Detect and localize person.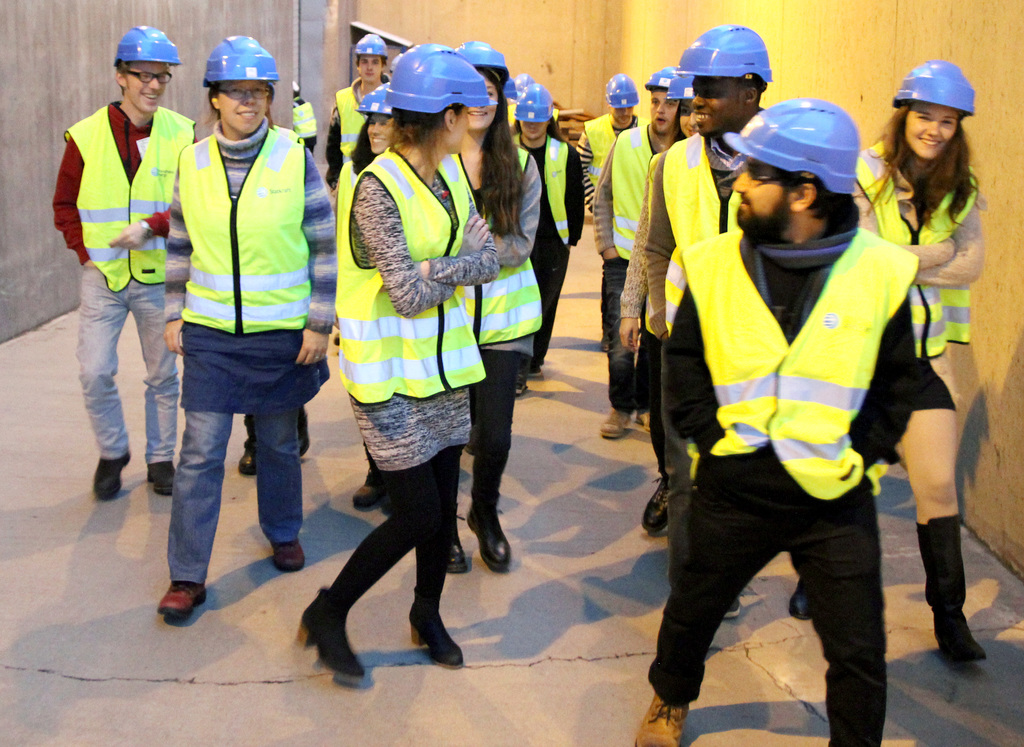
Localized at box(511, 74, 582, 400).
